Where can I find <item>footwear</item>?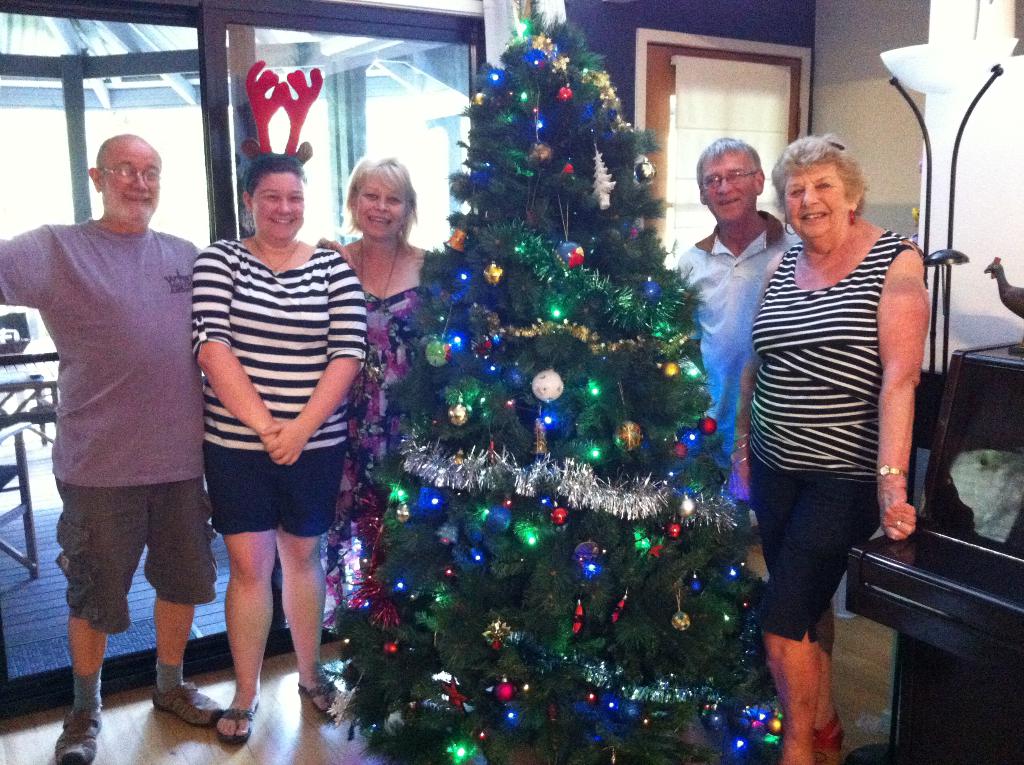
You can find it at crop(131, 652, 314, 748).
